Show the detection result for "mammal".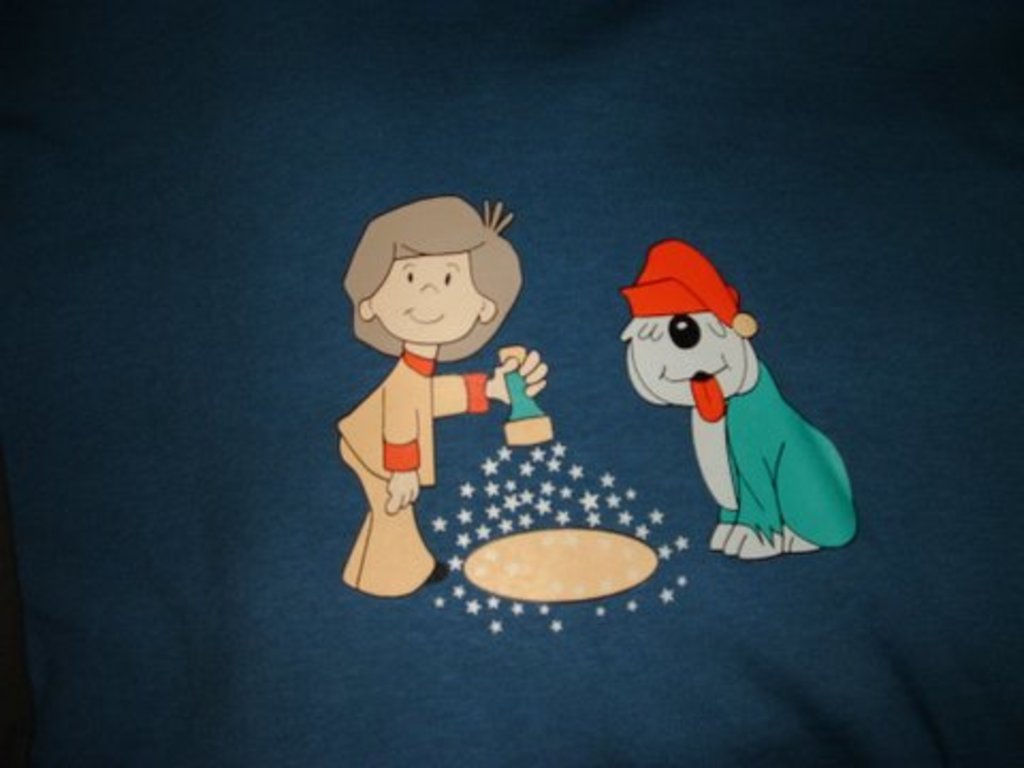
[333, 192, 553, 593].
